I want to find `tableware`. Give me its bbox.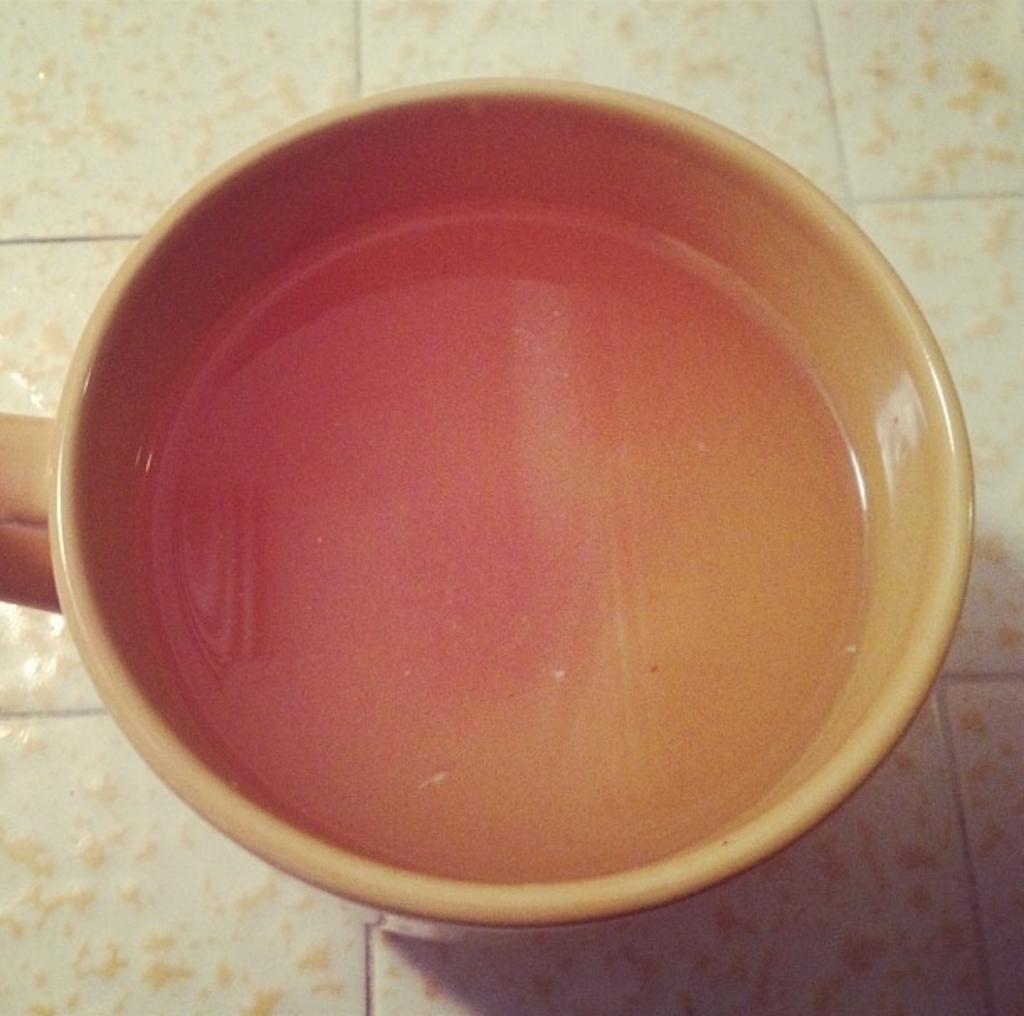
rect(45, 114, 943, 942).
